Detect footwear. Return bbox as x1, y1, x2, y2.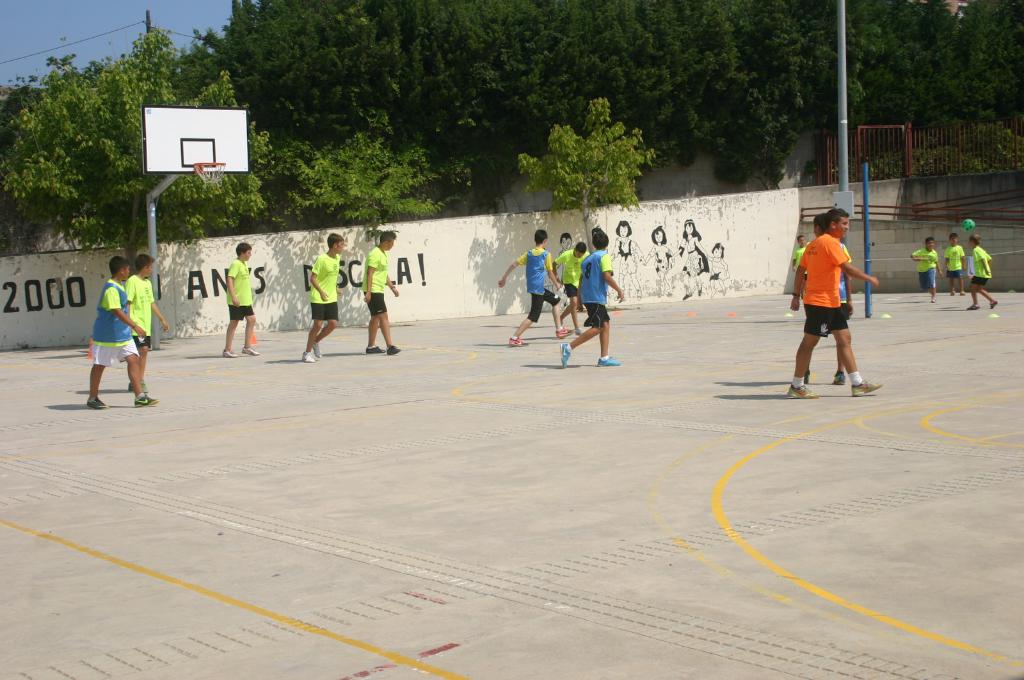
967, 304, 980, 309.
